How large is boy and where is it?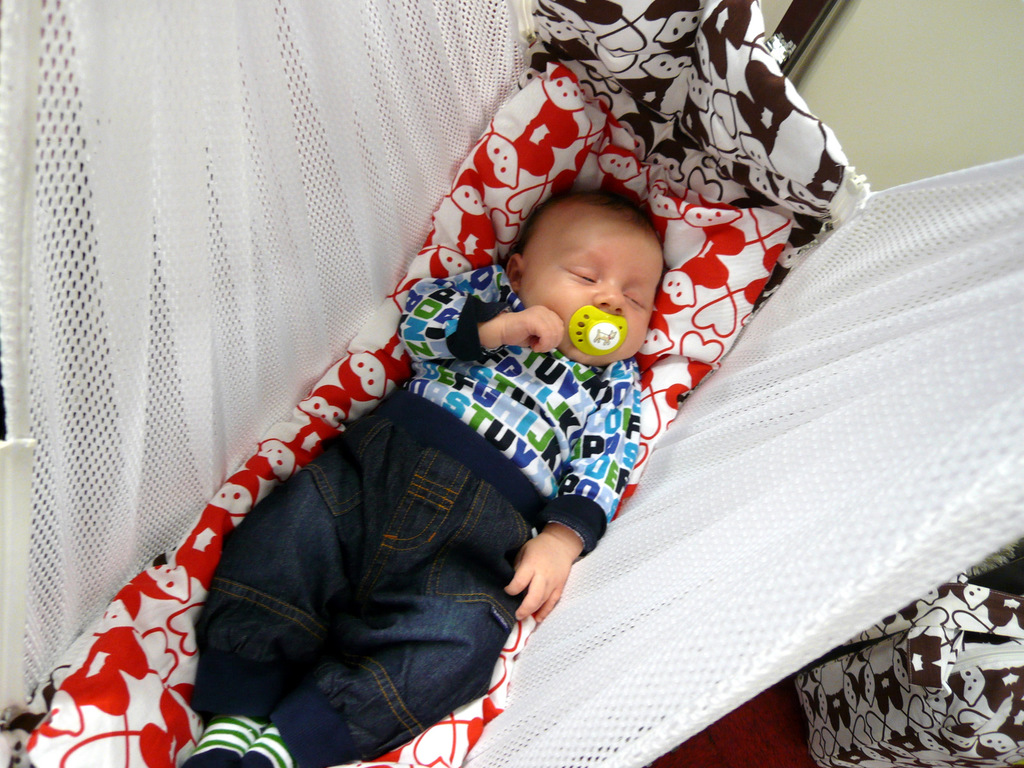
Bounding box: <box>177,181,669,767</box>.
